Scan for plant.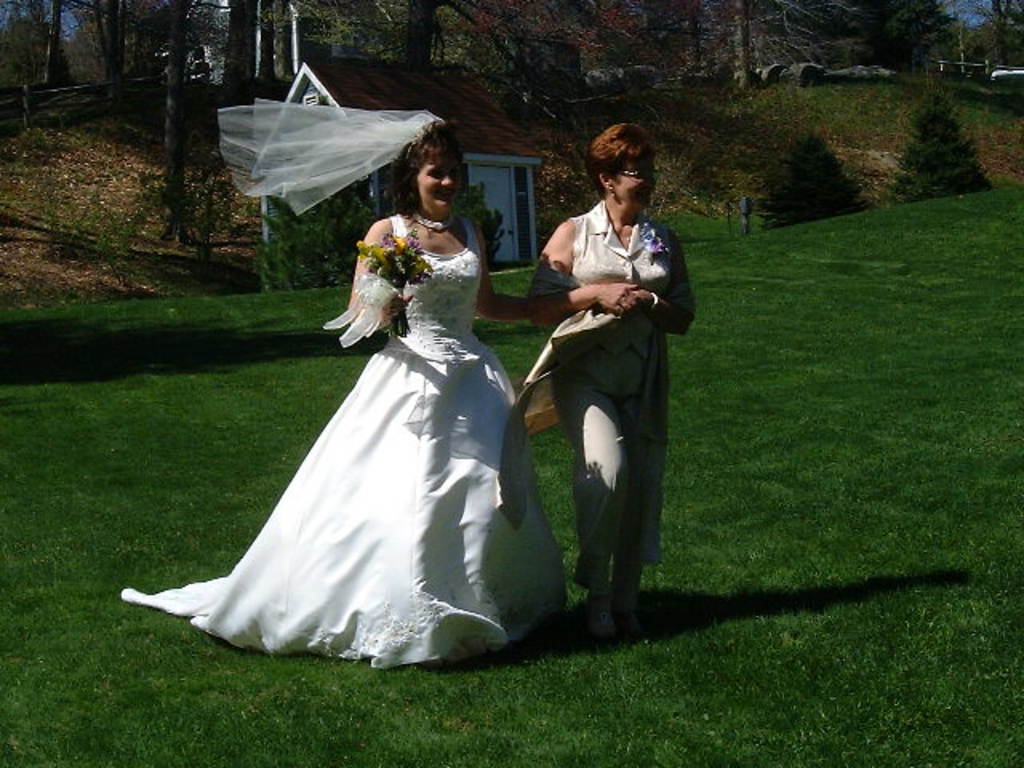
Scan result: l=24, t=173, r=154, b=280.
